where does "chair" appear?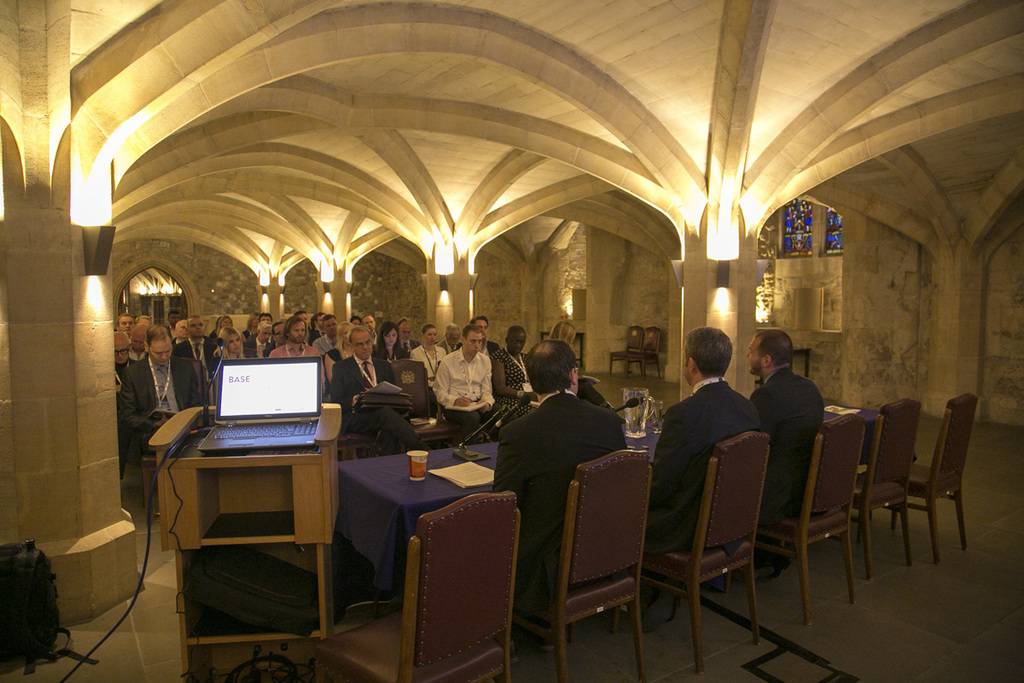
Appears at left=760, top=413, right=858, bottom=626.
